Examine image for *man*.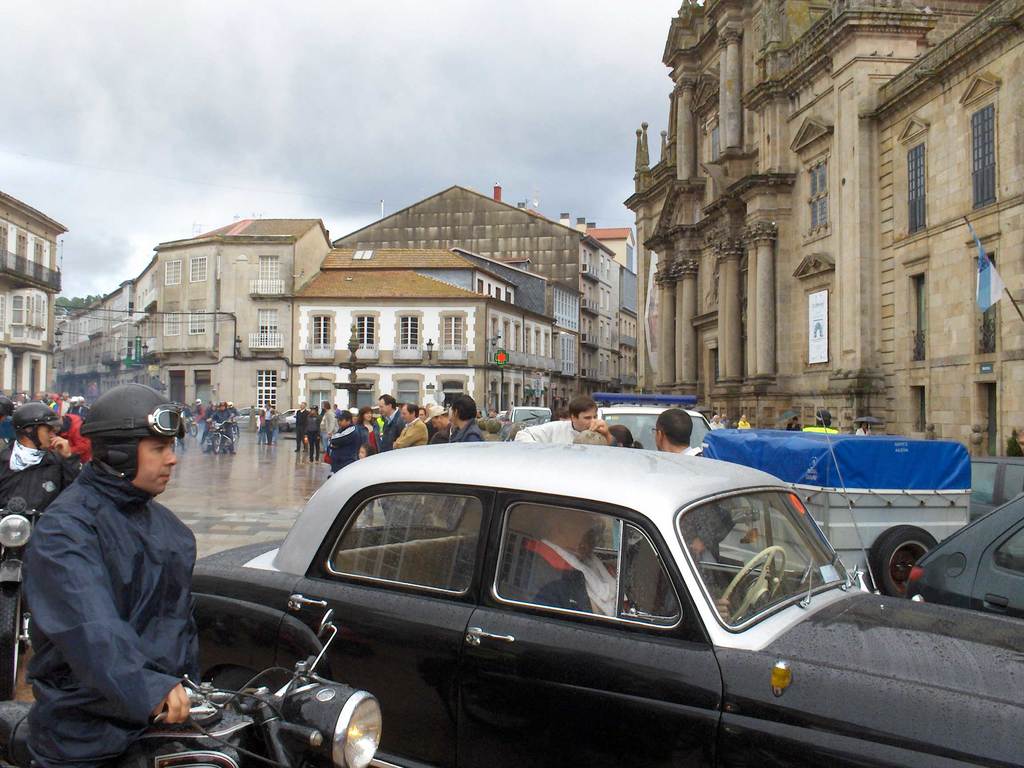
Examination result: 442:393:480:446.
